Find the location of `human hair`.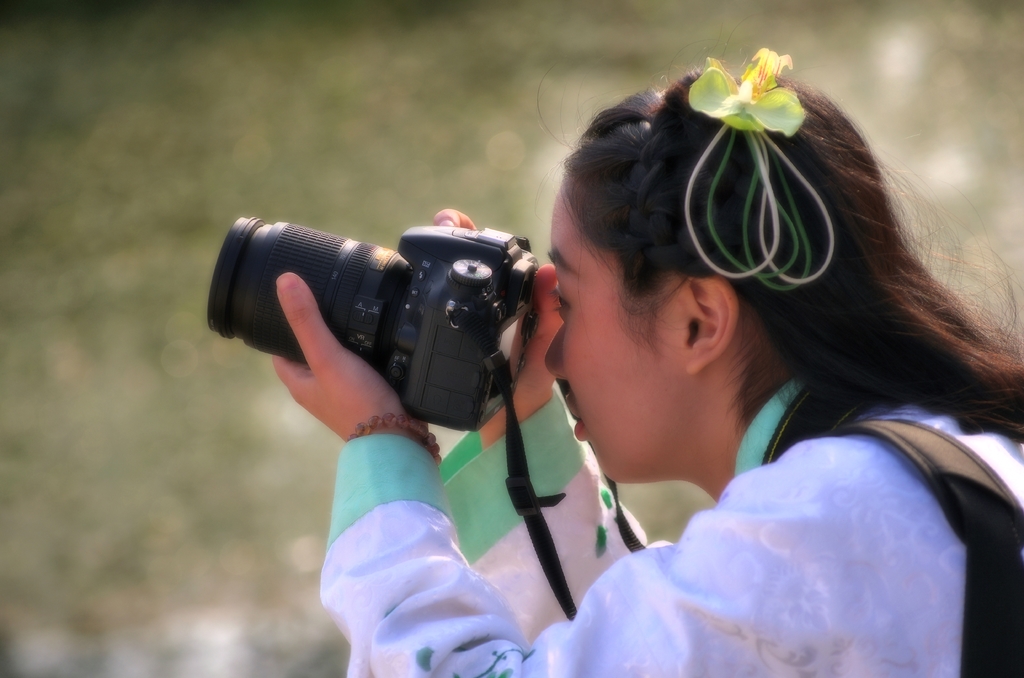
Location: l=541, t=55, r=1010, b=485.
